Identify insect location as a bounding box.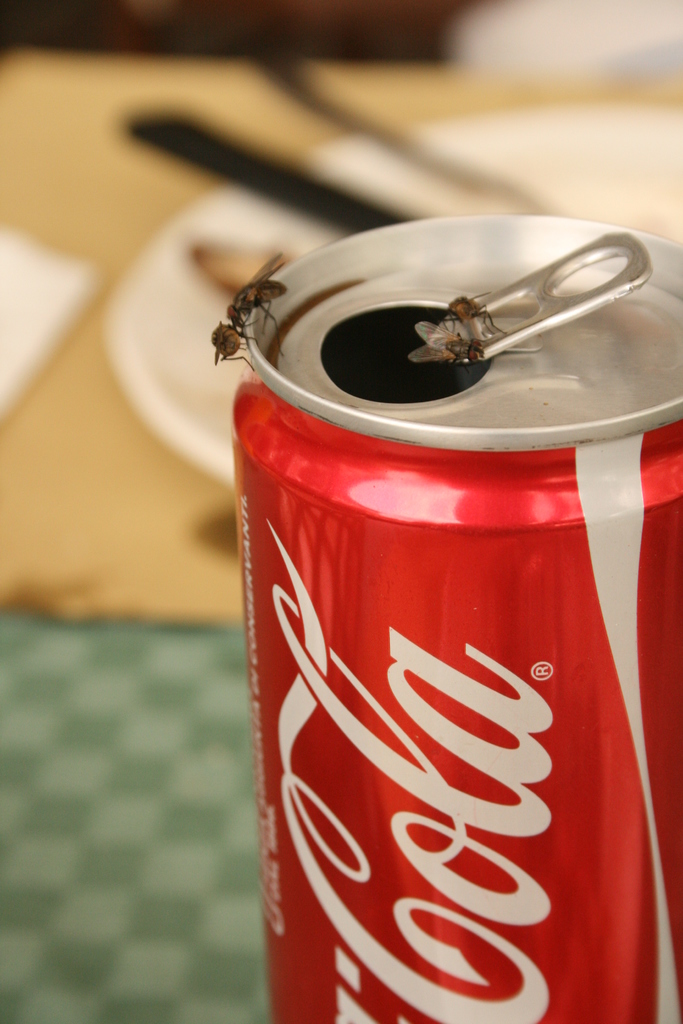
bbox(436, 294, 502, 335).
